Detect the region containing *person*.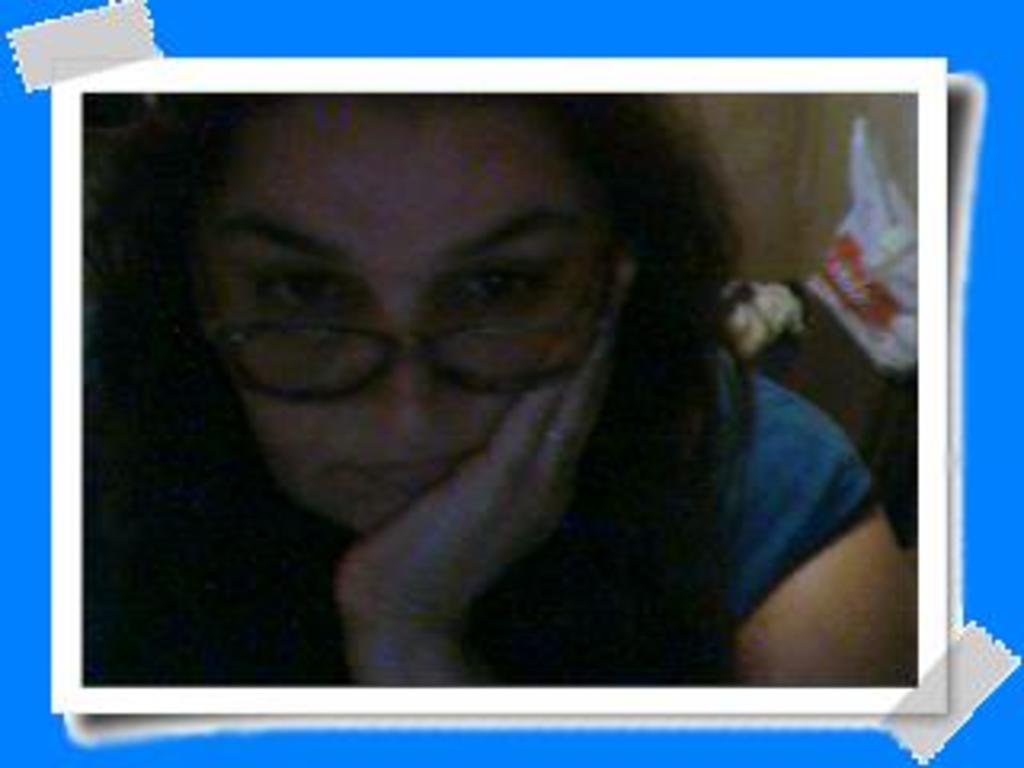
box=[134, 86, 899, 733].
